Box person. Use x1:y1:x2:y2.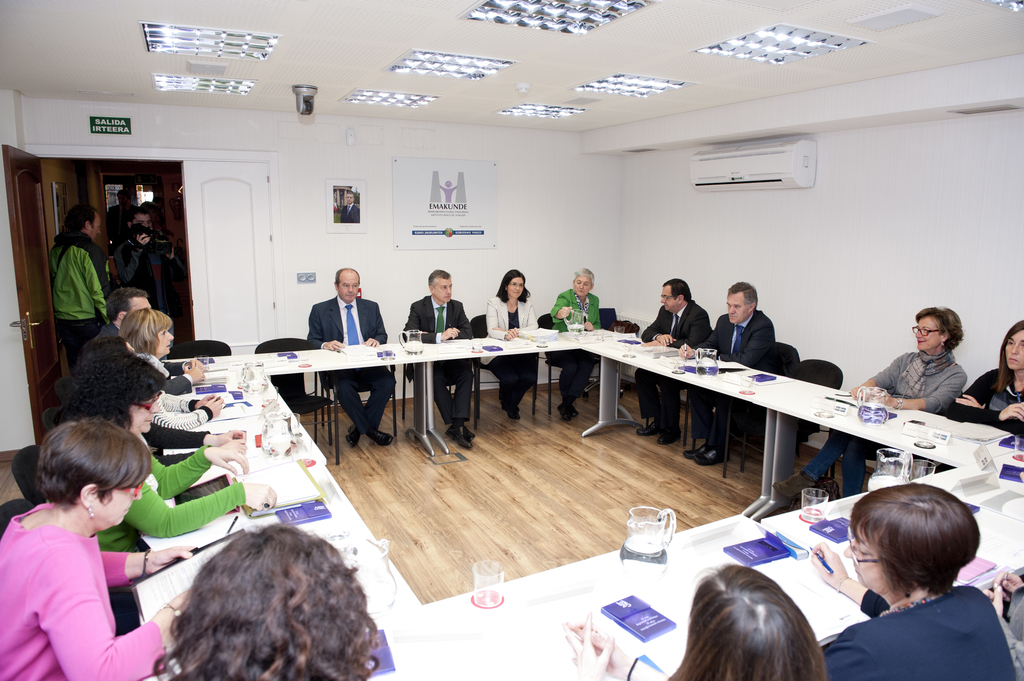
301:267:397:448.
